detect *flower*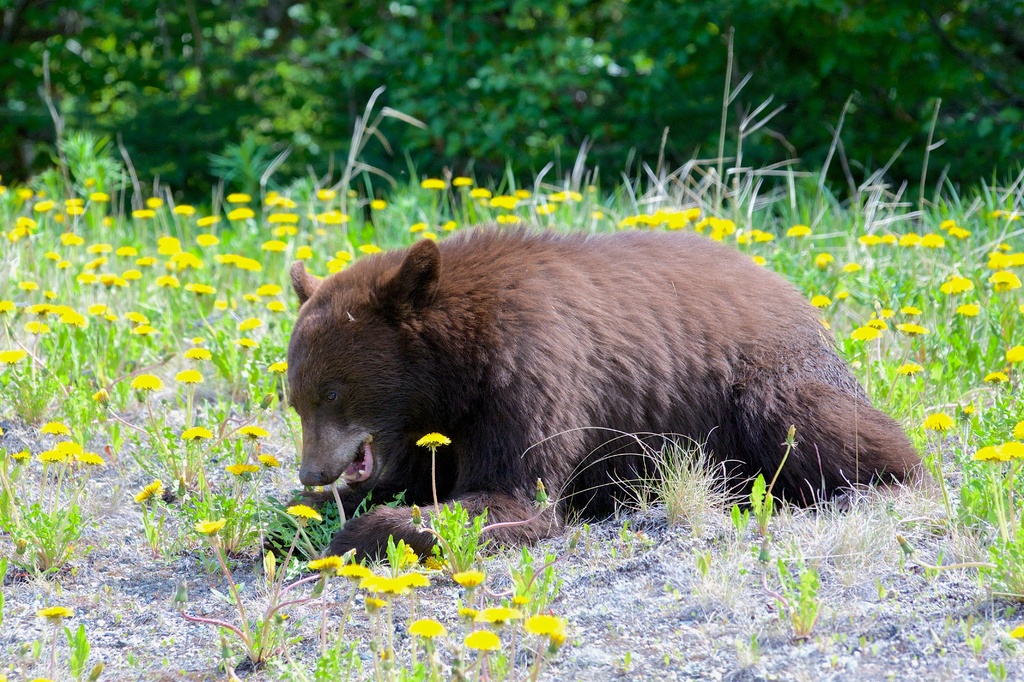
<box>154,278,180,288</box>
